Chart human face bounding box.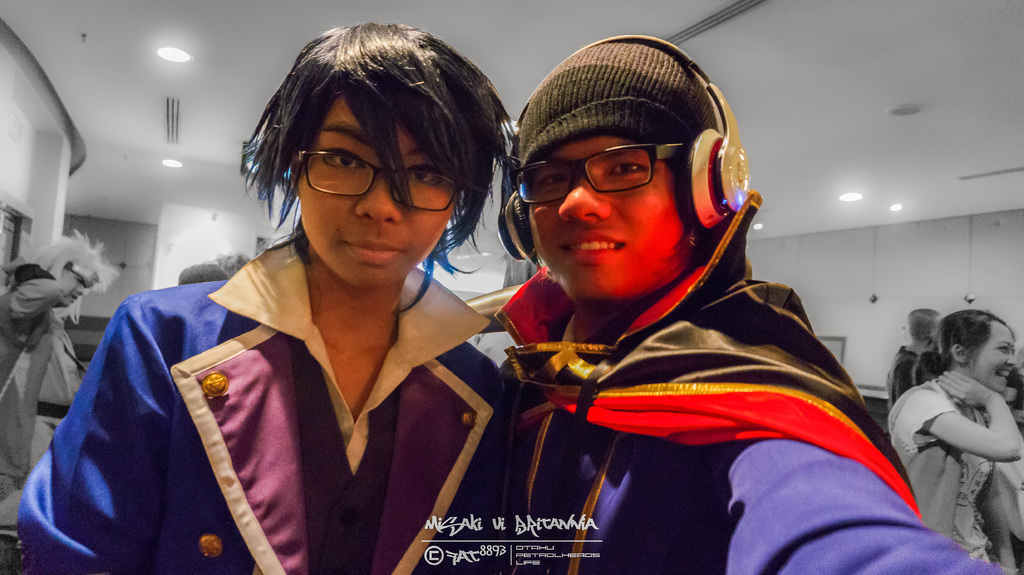
Charted: (63, 271, 89, 308).
